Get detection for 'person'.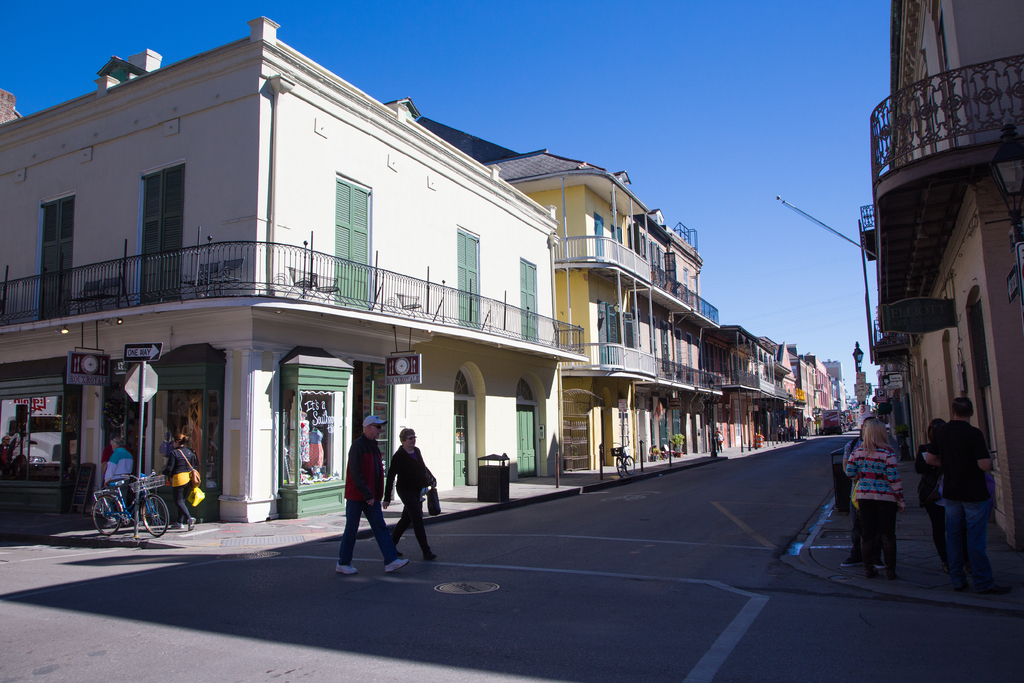
Detection: bbox(850, 415, 901, 578).
